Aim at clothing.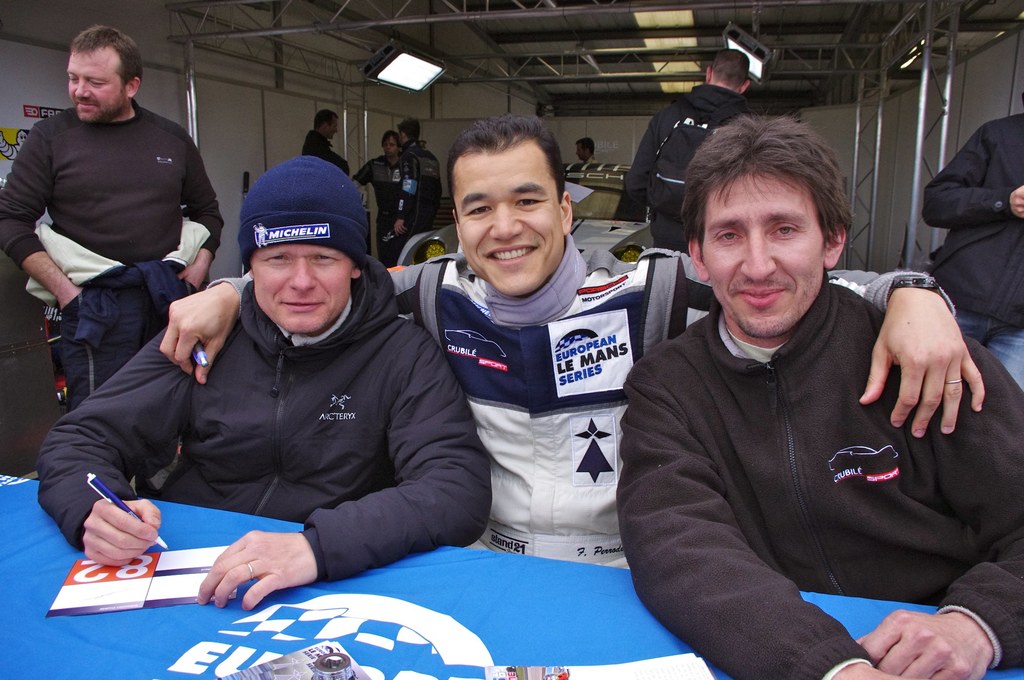
Aimed at x1=905 y1=105 x2=1023 y2=336.
